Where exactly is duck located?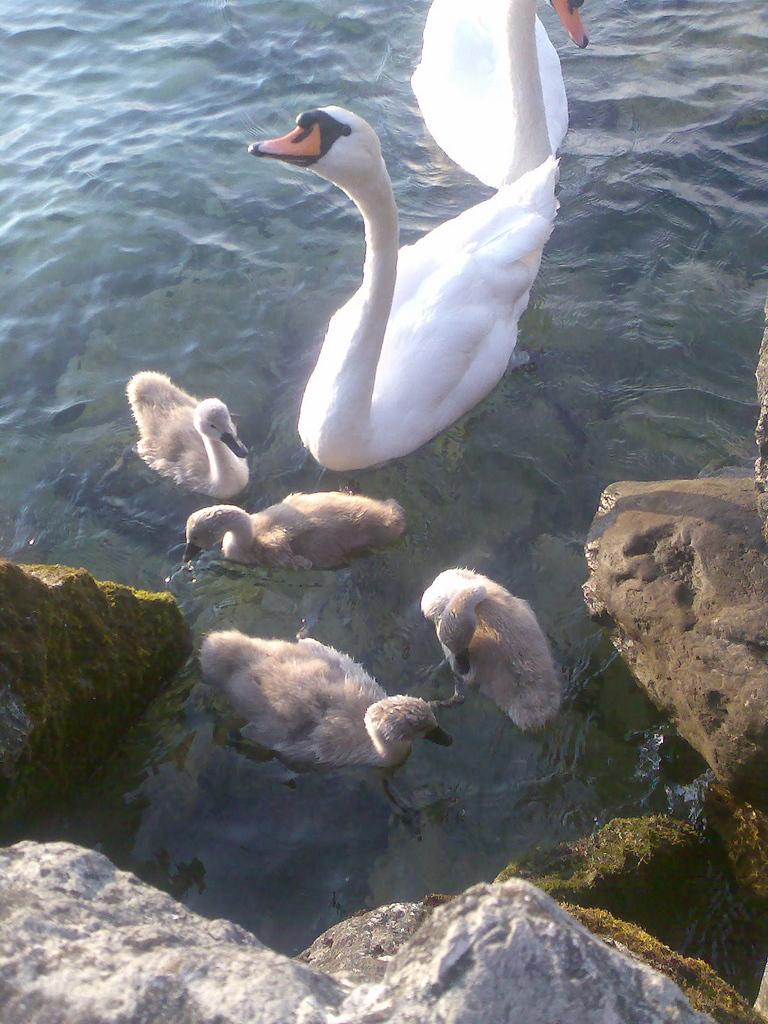
Its bounding box is <region>205, 624, 444, 794</region>.
